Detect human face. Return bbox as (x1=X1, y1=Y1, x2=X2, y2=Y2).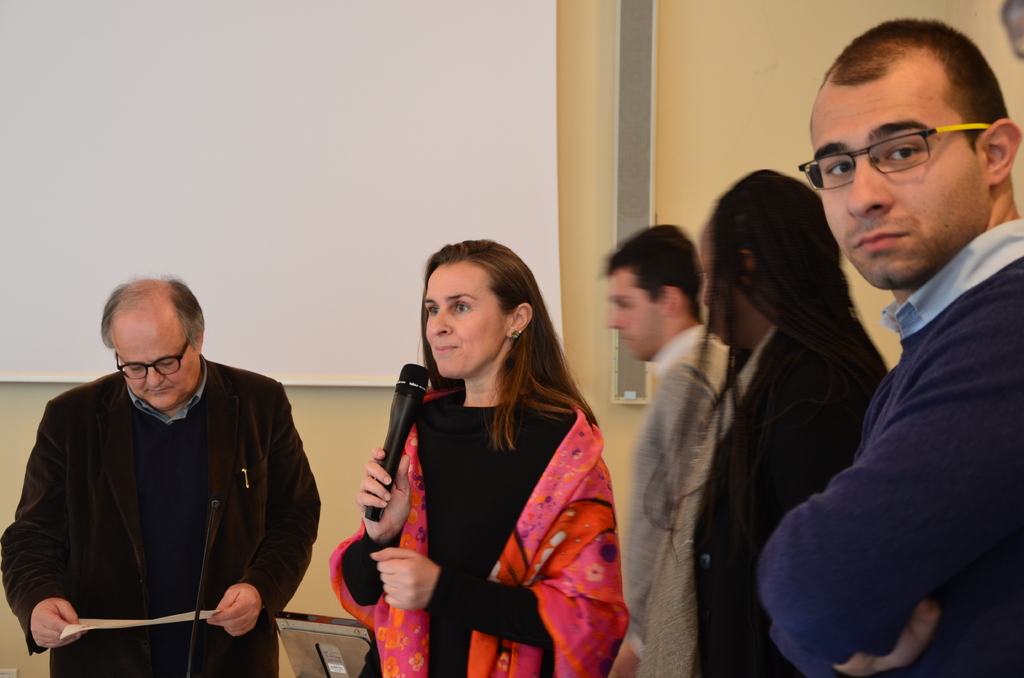
(x1=610, y1=271, x2=664, y2=360).
